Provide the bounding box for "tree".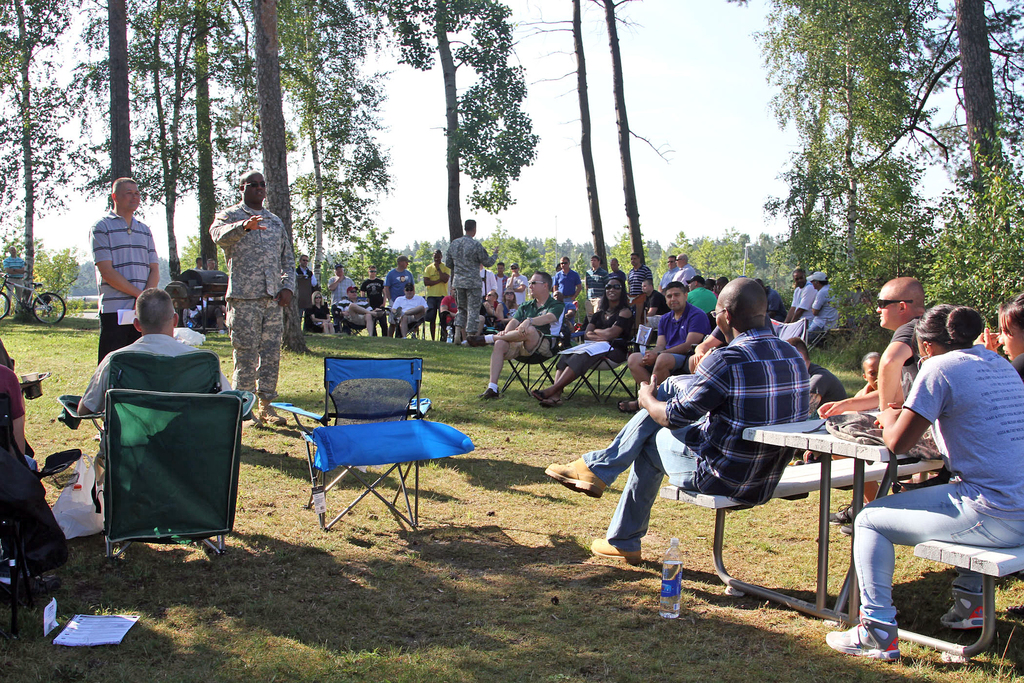
<bbox>155, 256, 172, 293</bbox>.
